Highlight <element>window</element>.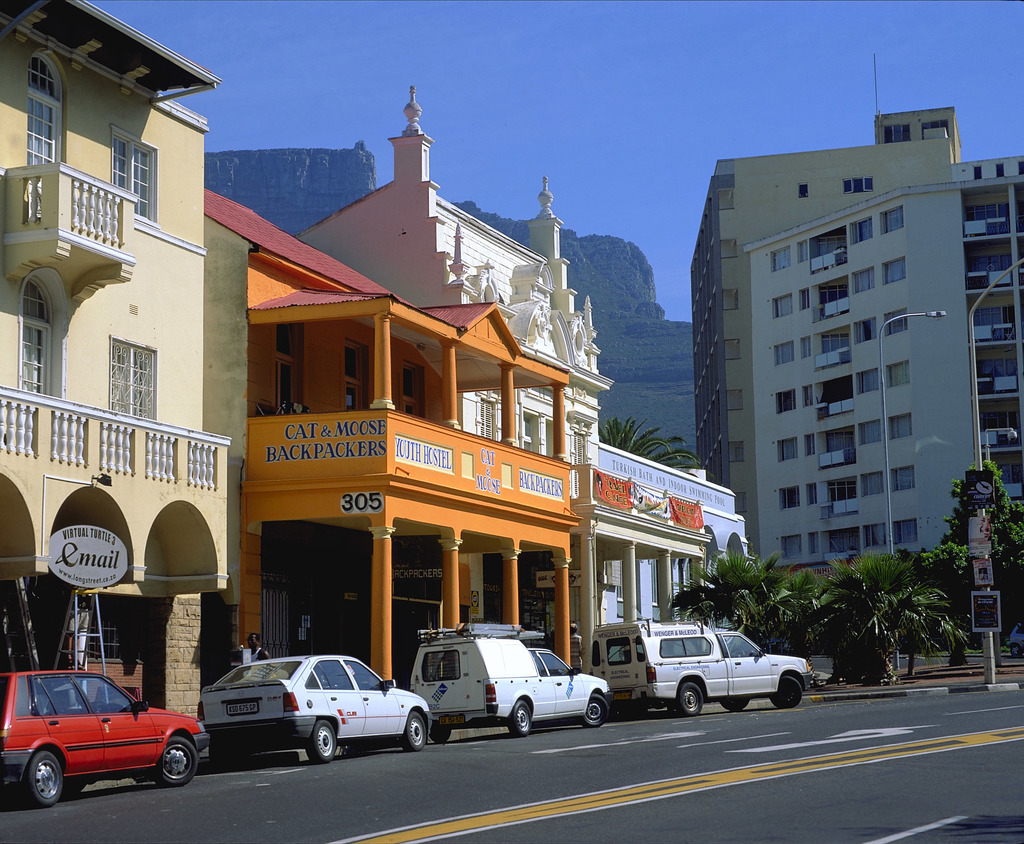
Highlighted region: detection(774, 387, 797, 411).
